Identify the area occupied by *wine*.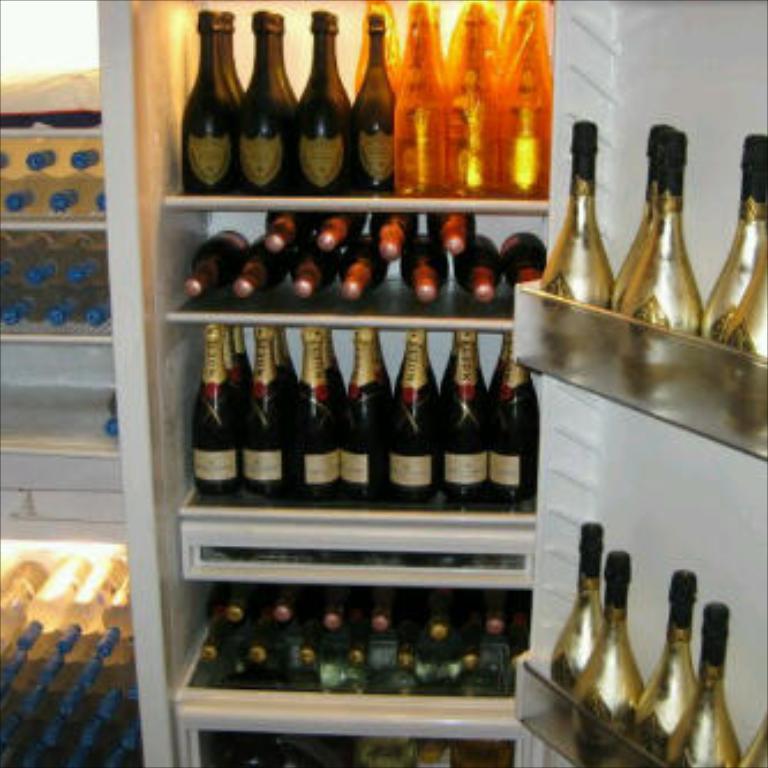
Area: {"left": 334, "top": 249, "right": 390, "bottom": 300}.
